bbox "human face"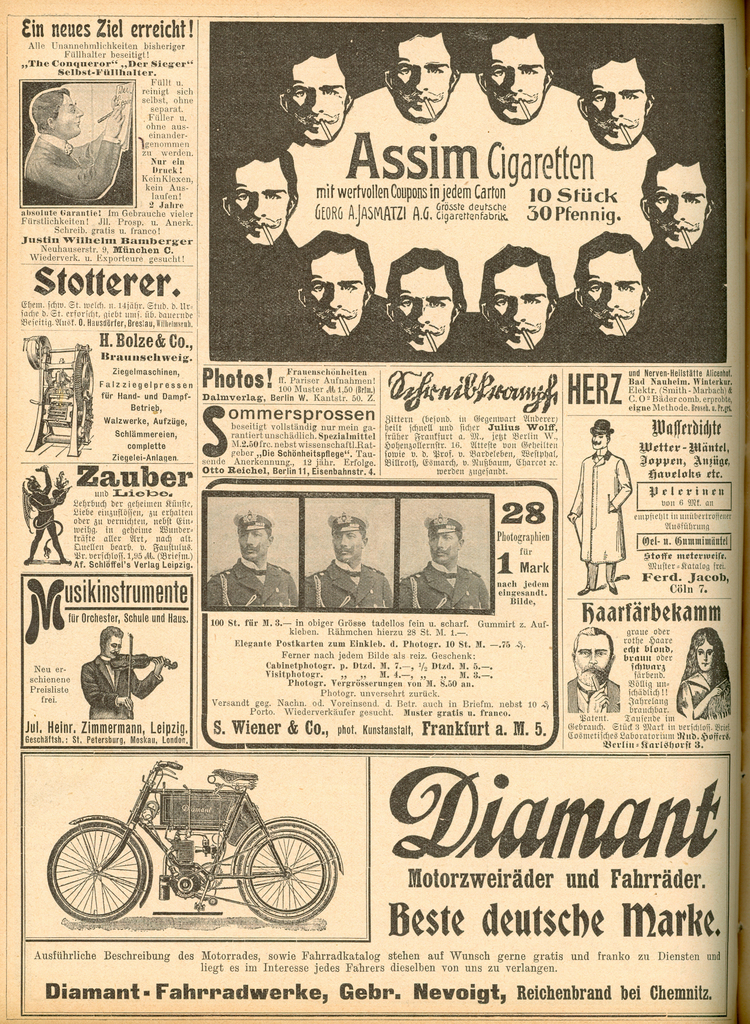
[x1=432, y1=533, x2=458, y2=562]
